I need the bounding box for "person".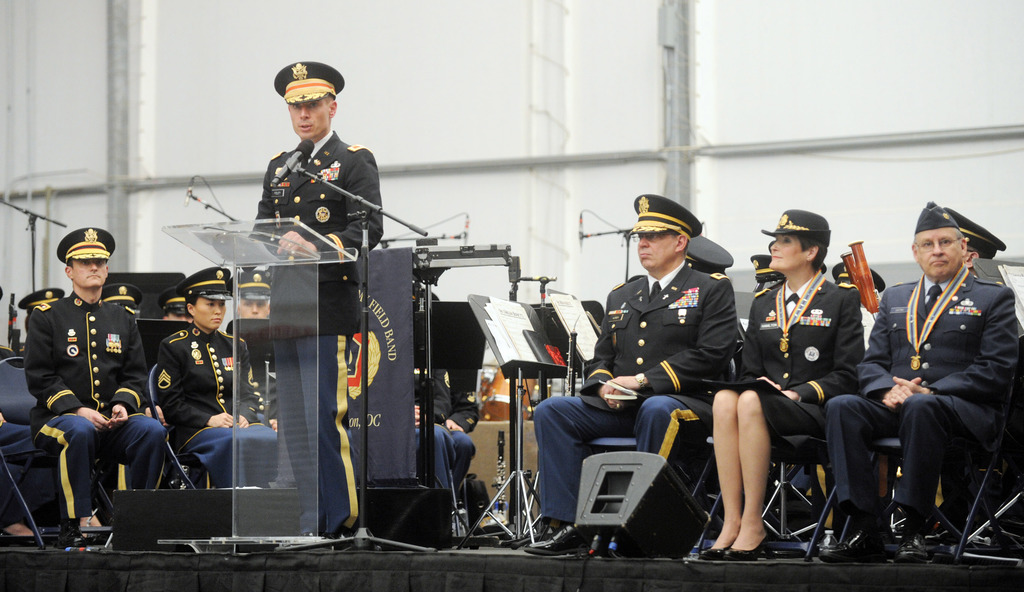
Here it is: [534,195,736,554].
